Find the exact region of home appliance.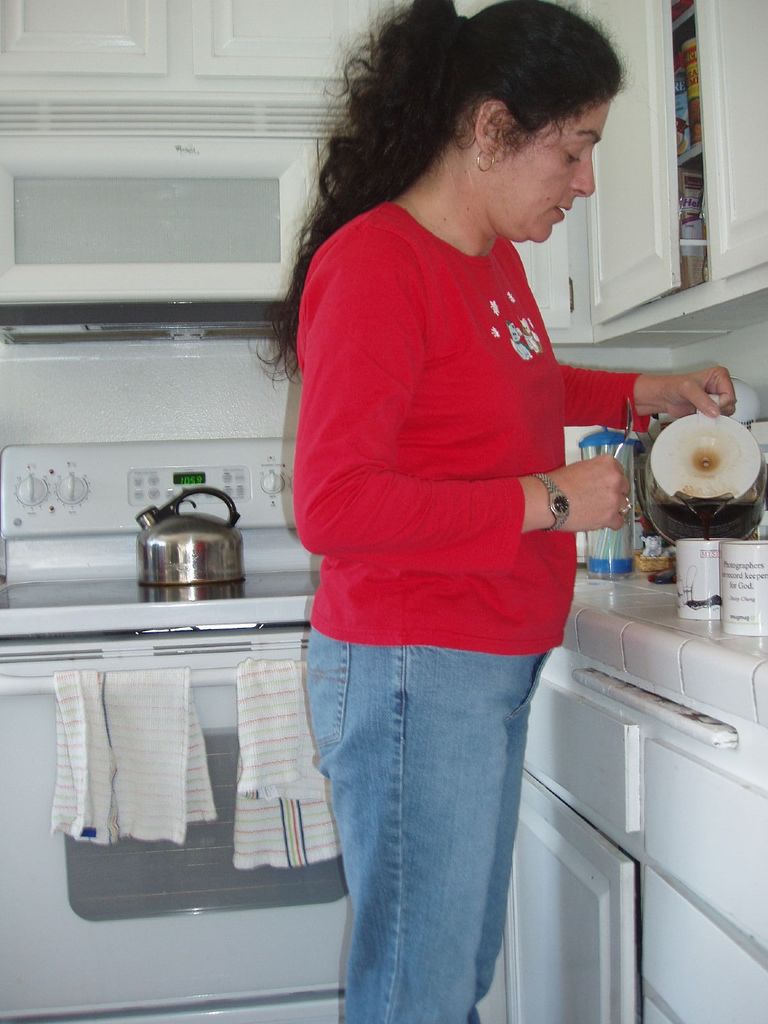
Exact region: [0, 138, 330, 349].
